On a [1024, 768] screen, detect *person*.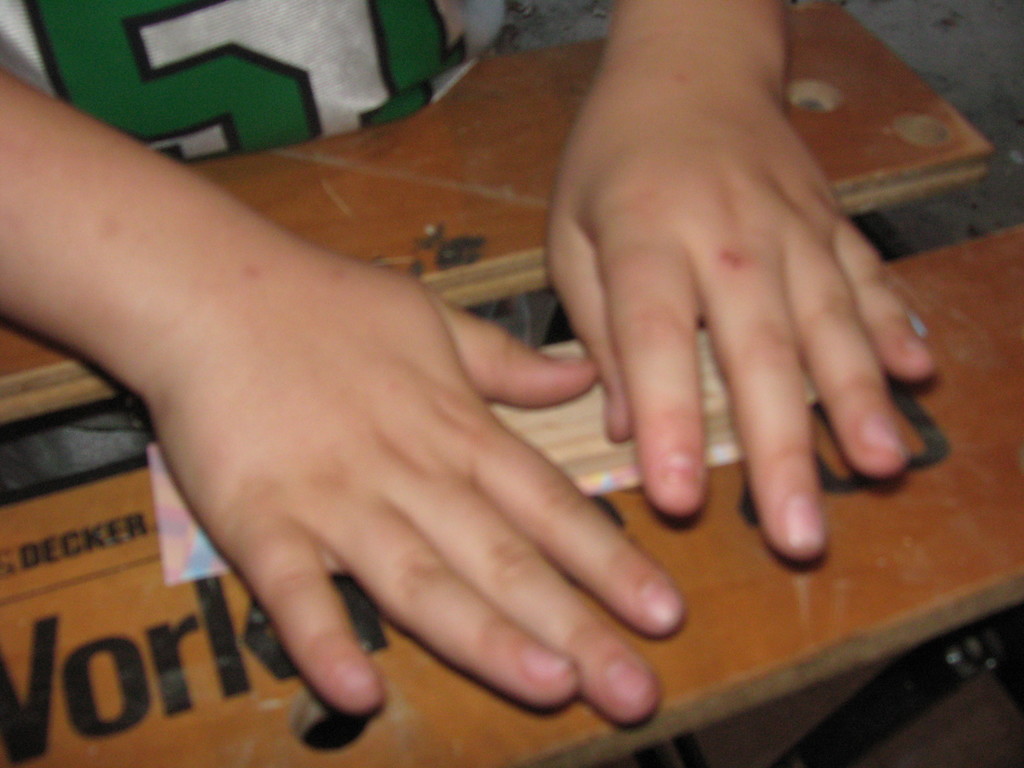
19/0/870/748.
